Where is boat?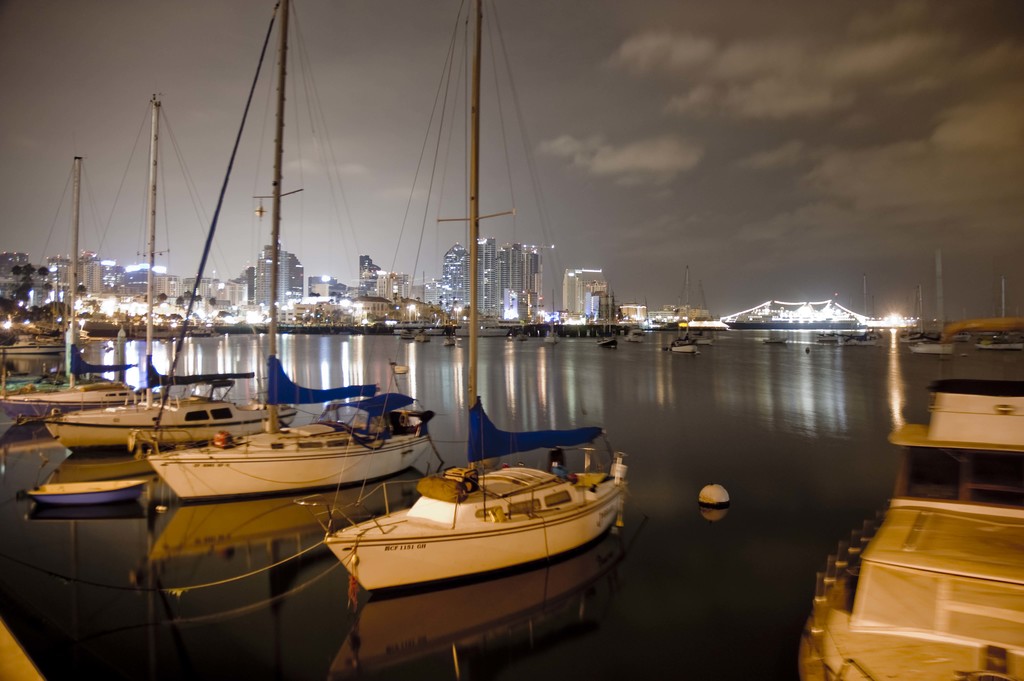
315 0 632 595.
